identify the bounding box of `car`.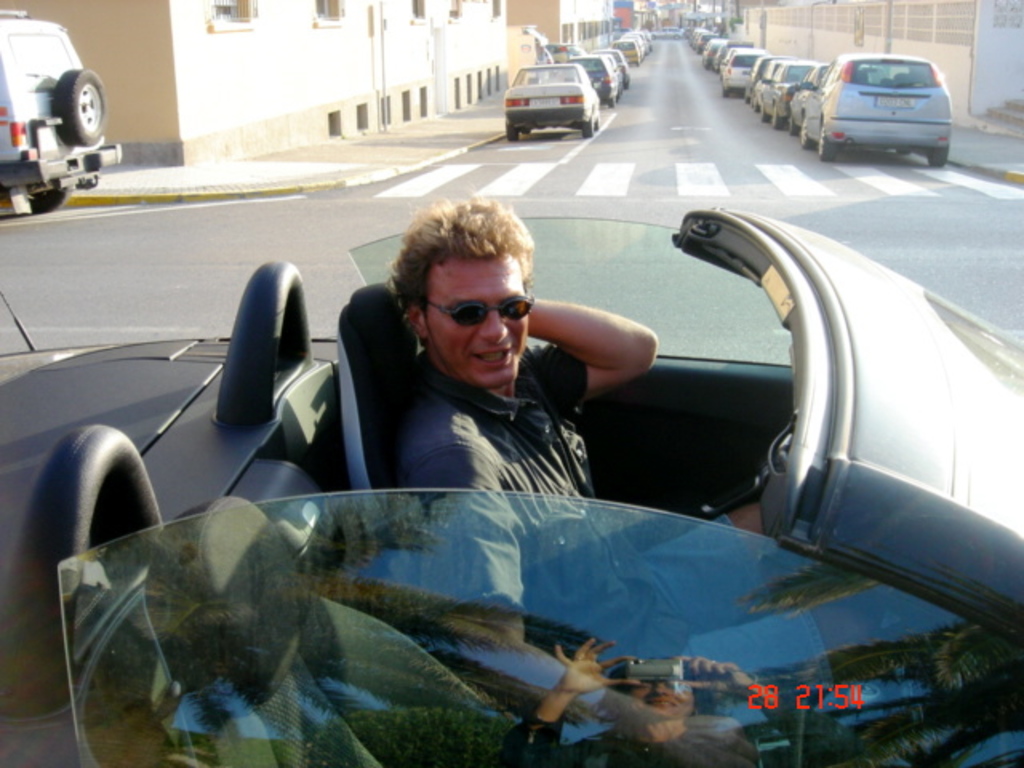
562, 45, 616, 107.
